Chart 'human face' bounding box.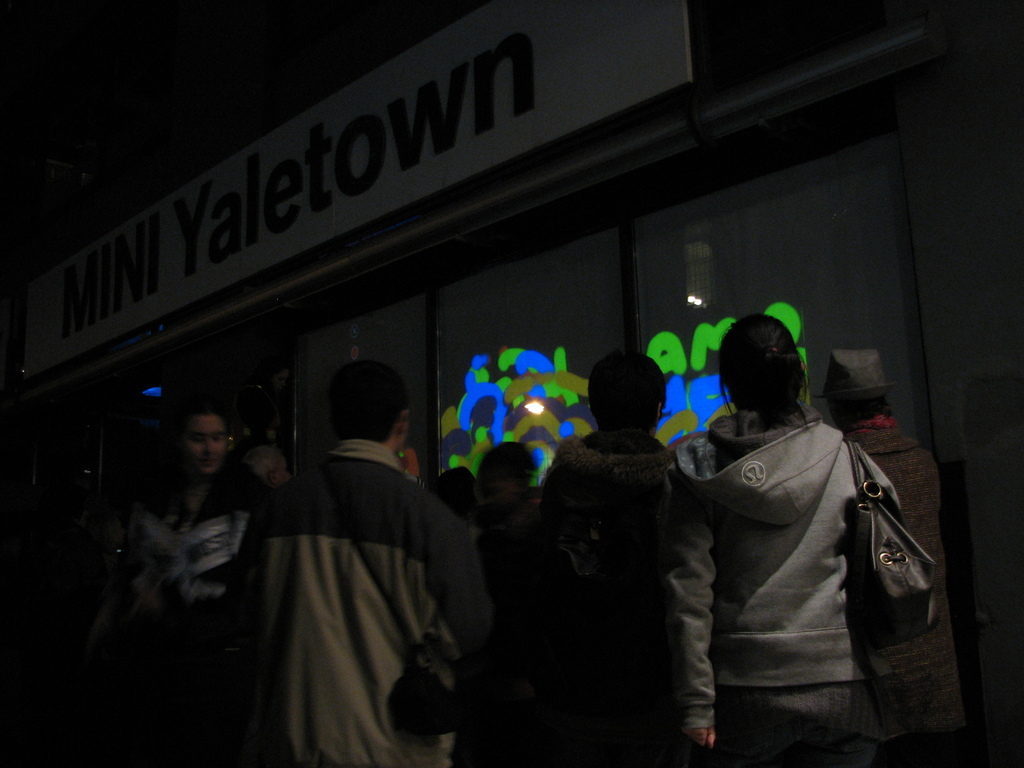
Charted: <box>186,413,228,476</box>.
